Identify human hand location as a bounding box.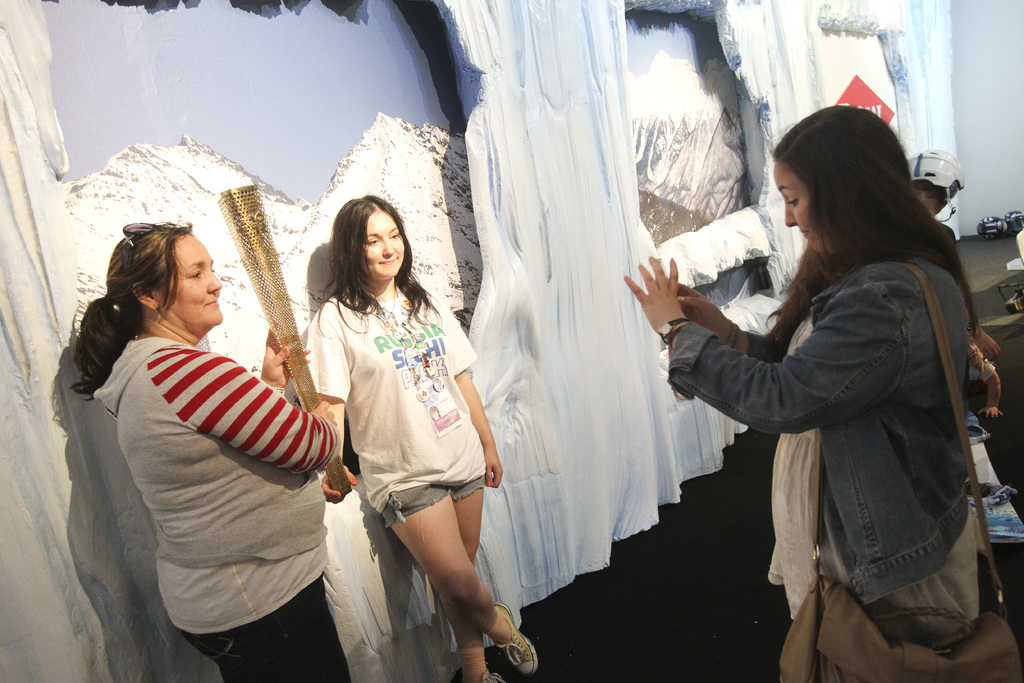
pyautogui.locateOnScreen(637, 252, 711, 329).
